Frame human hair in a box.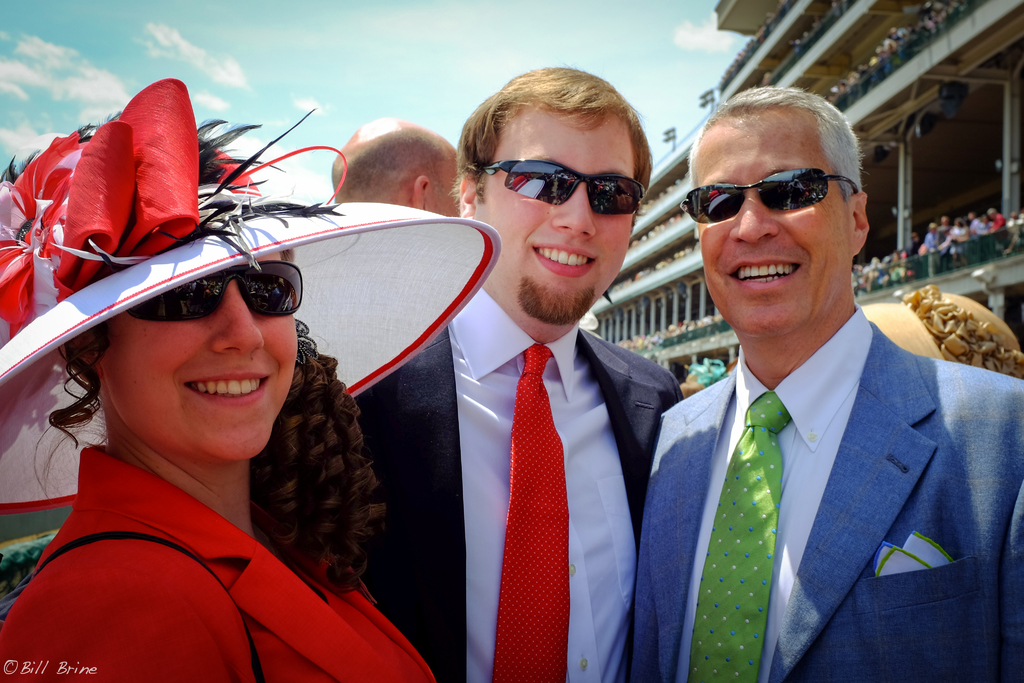
{"left": 450, "top": 62, "right": 650, "bottom": 226}.
